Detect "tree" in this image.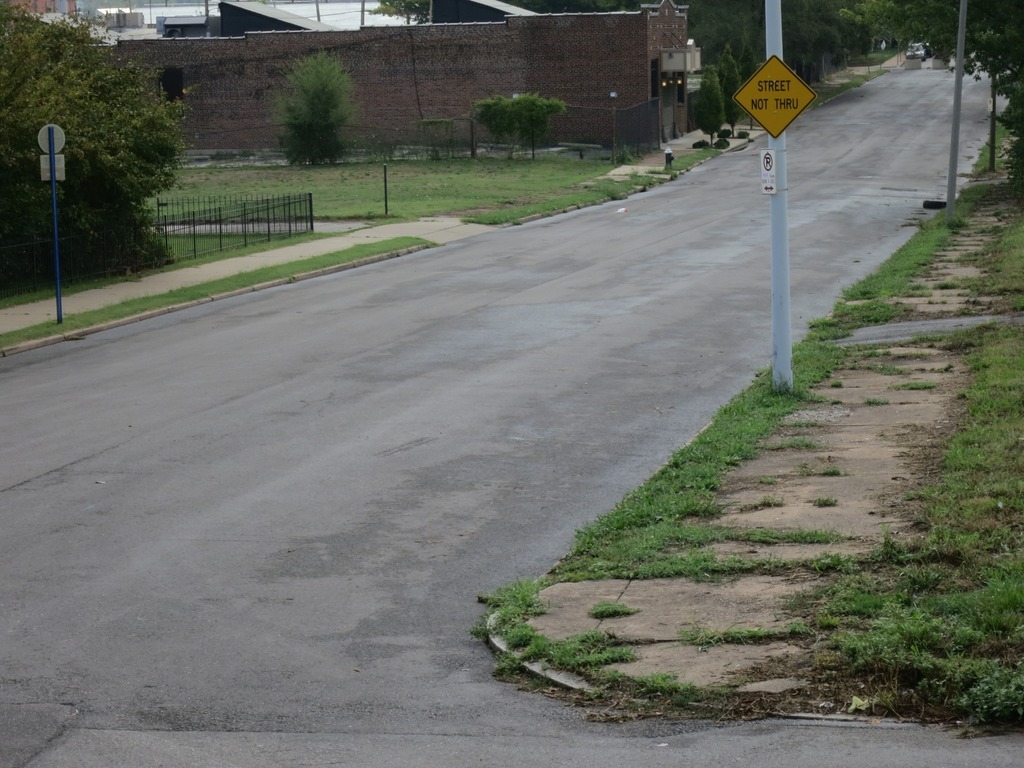
Detection: 0:0:187:302.
